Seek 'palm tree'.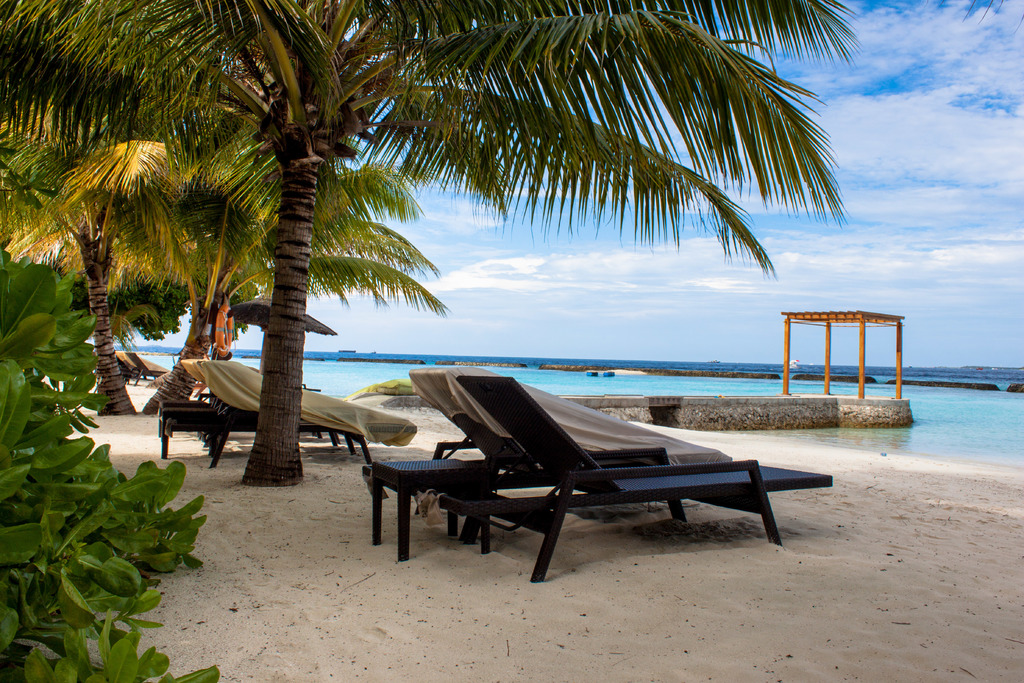
0,0,877,551.
